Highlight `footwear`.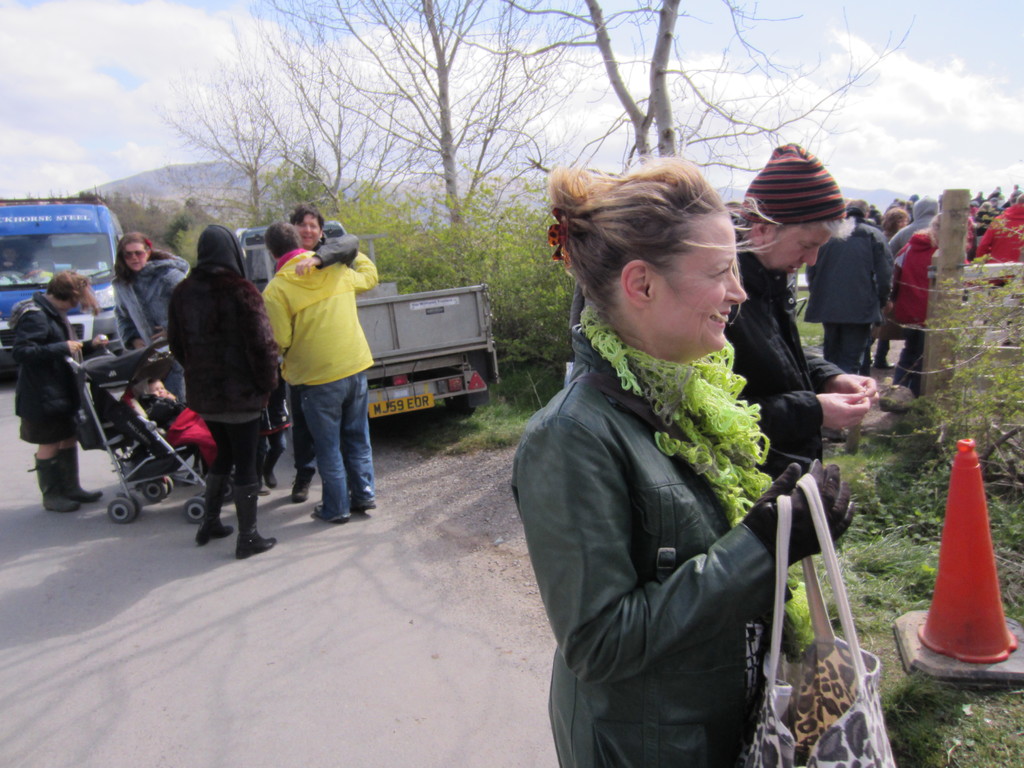
Highlighted region: (312, 507, 353, 525).
